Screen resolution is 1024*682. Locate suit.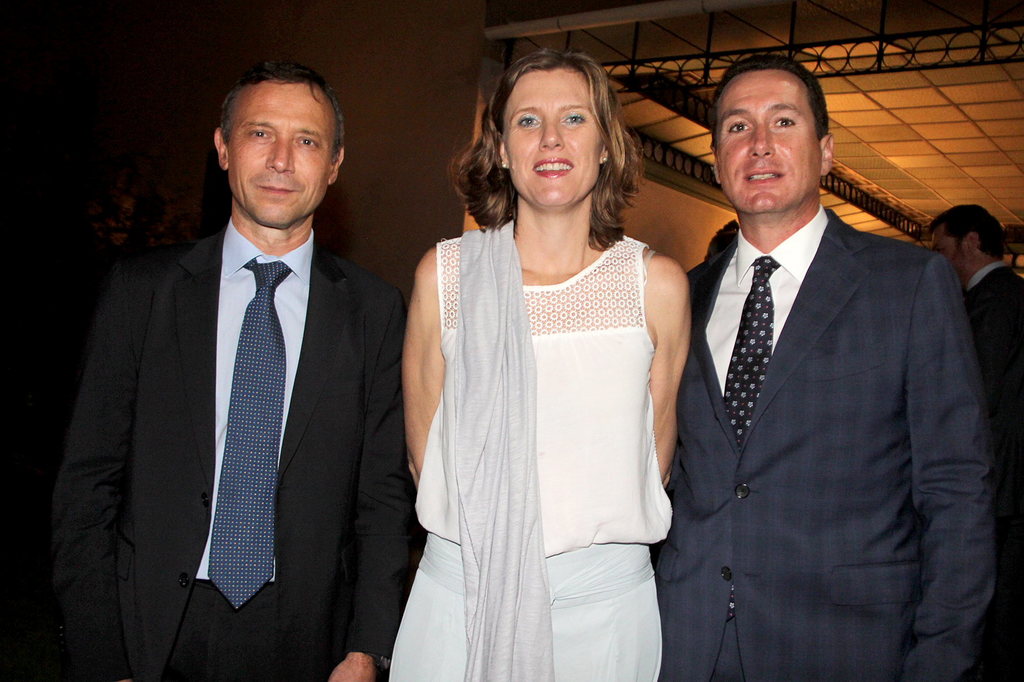
<region>650, 199, 991, 681</region>.
